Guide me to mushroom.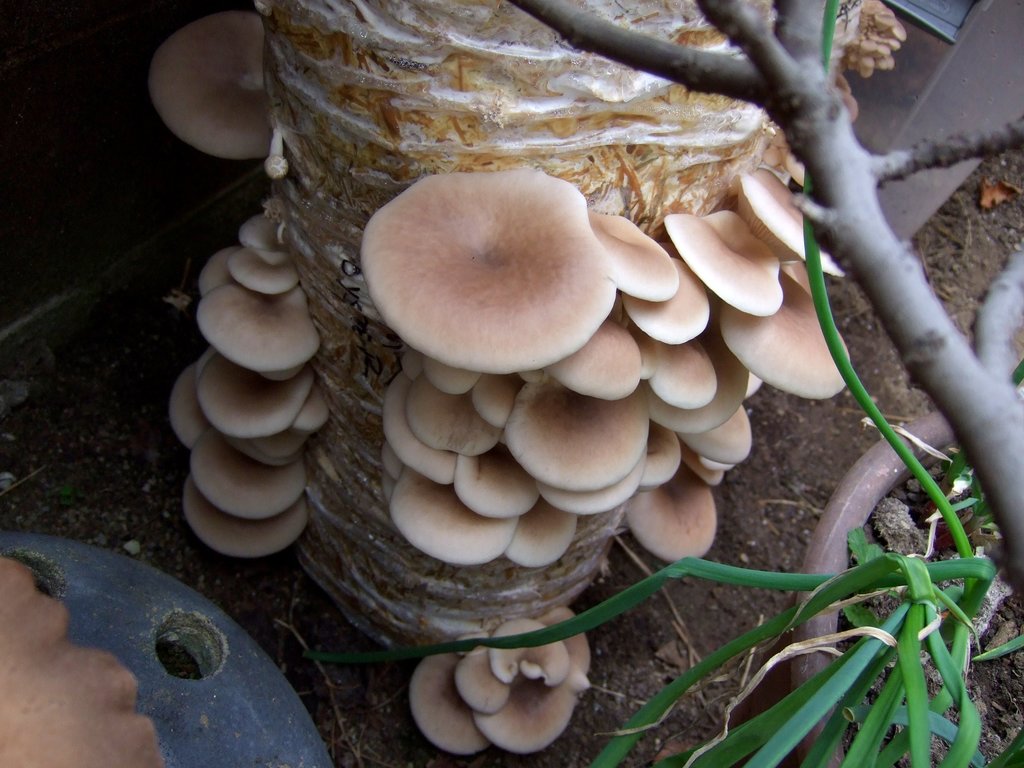
Guidance: [650, 348, 747, 440].
